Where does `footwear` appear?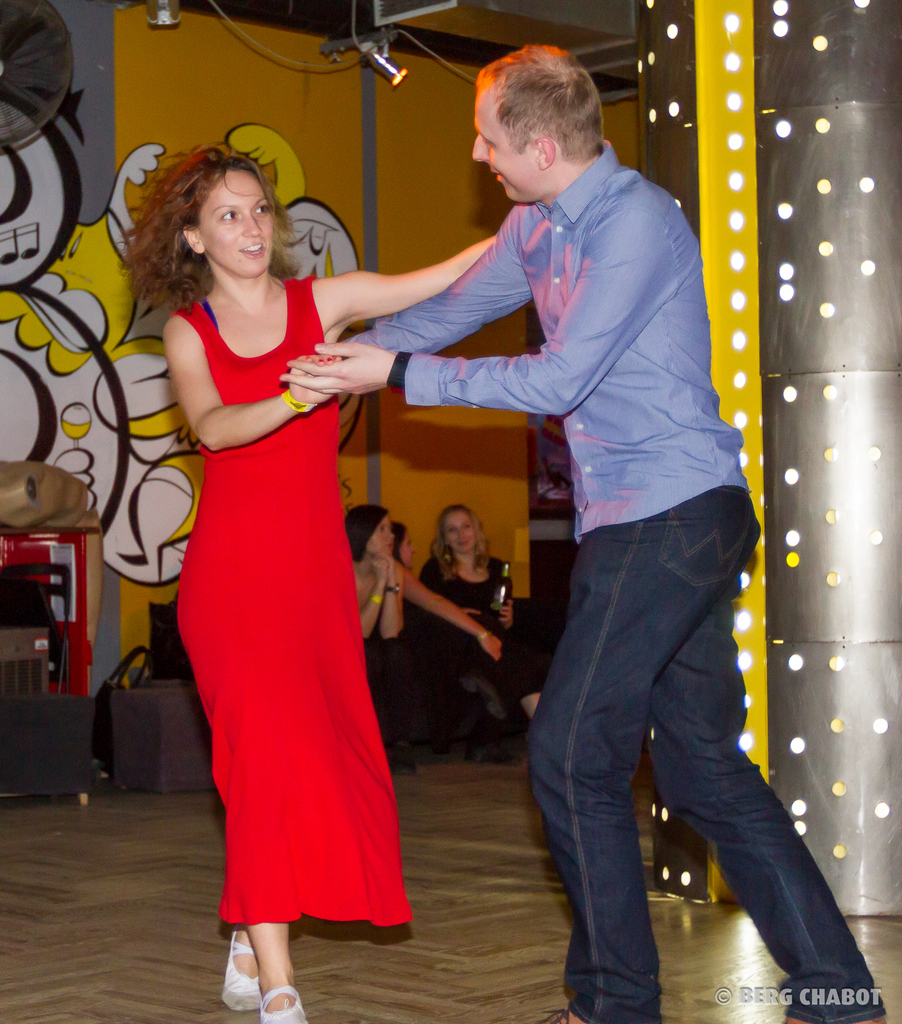
Appears at {"x1": 532, "y1": 1004, "x2": 583, "y2": 1023}.
